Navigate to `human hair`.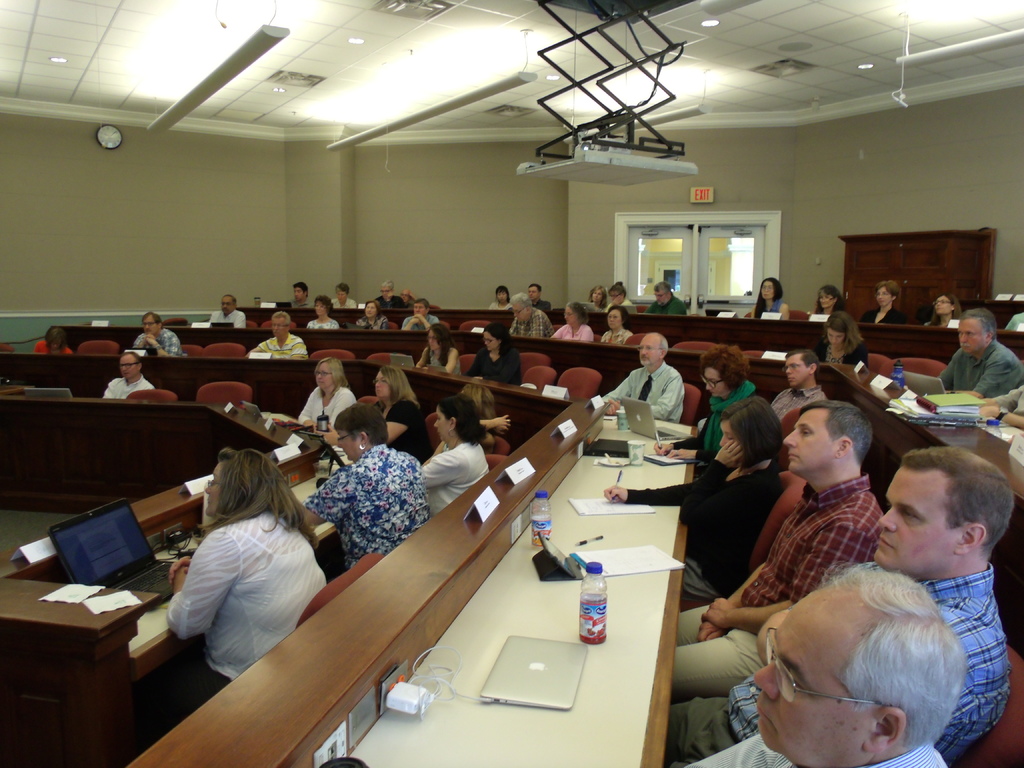
Navigation target: <region>220, 294, 235, 306</region>.
